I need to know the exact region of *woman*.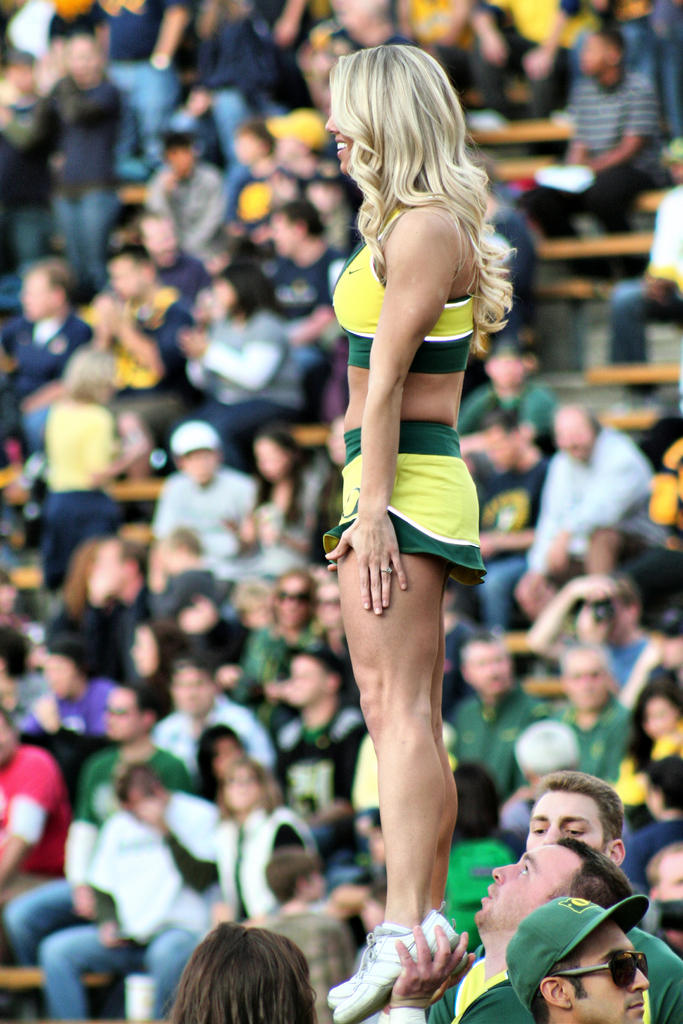
Region: 176 264 306 478.
